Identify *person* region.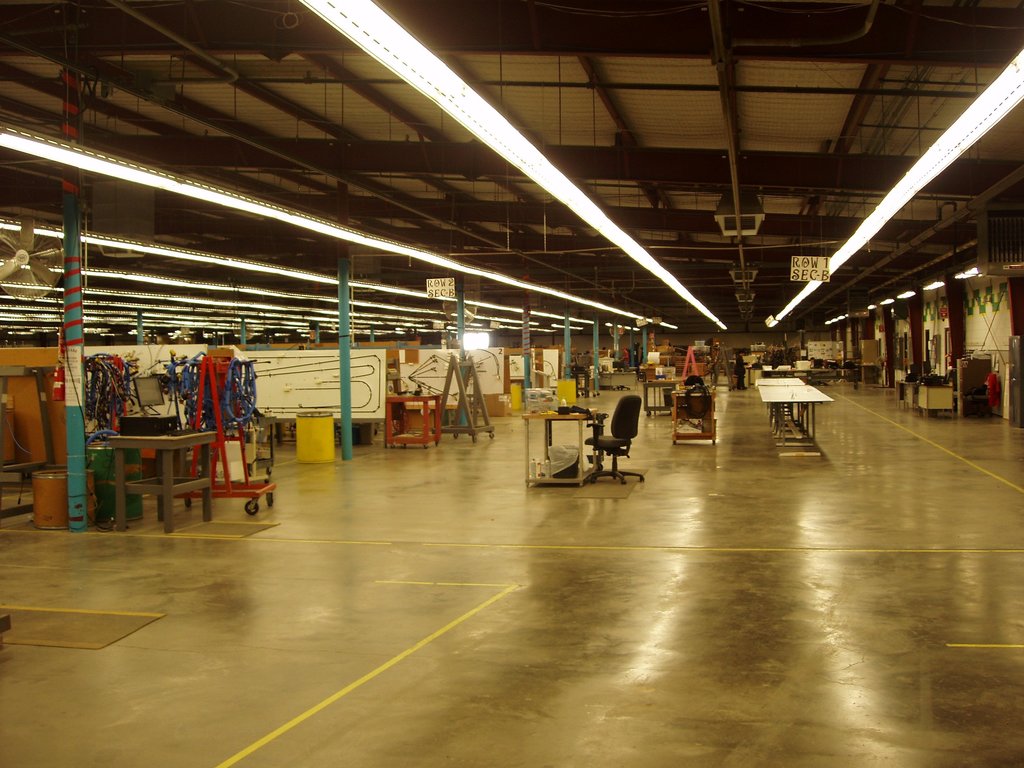
Region: rect(727, 348, 748, 392).
